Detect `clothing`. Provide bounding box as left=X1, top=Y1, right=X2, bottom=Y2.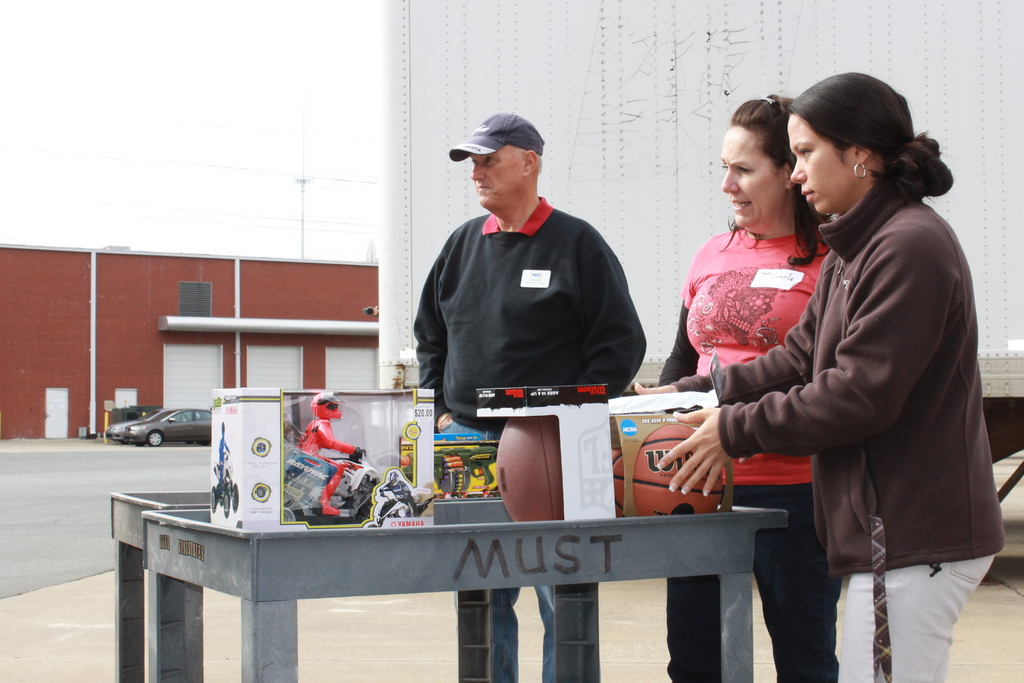
left=652, top=222, right=852, bottom=682.
